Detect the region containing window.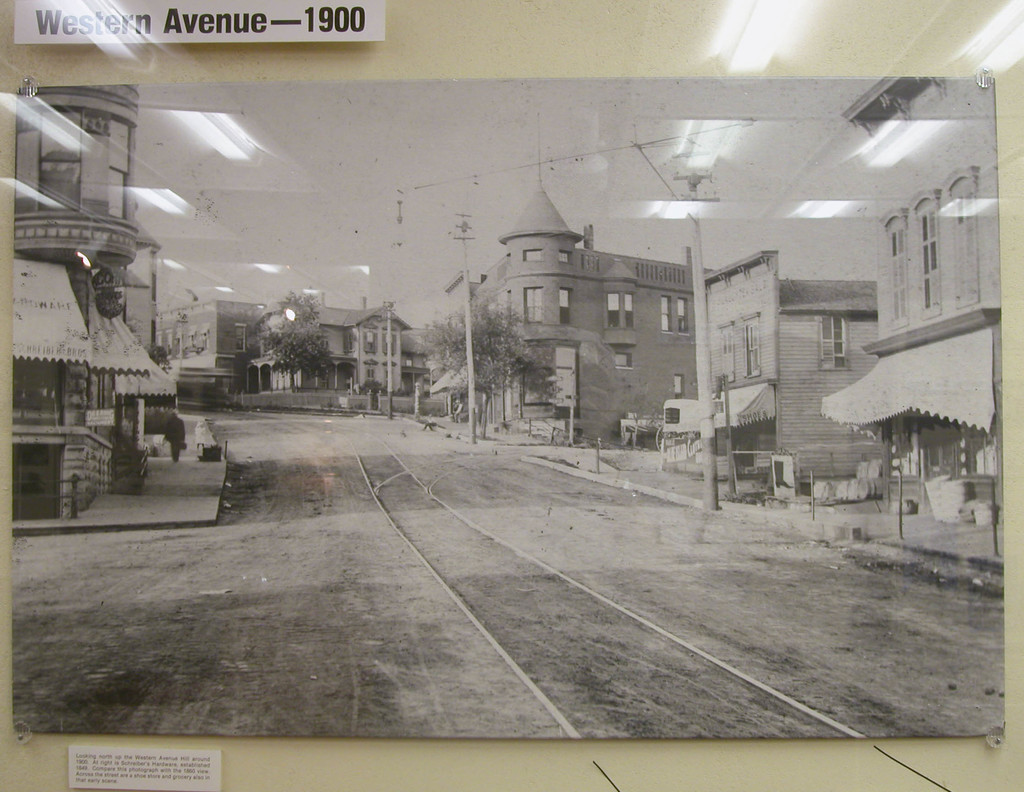
(607, 292, 621, 330).
